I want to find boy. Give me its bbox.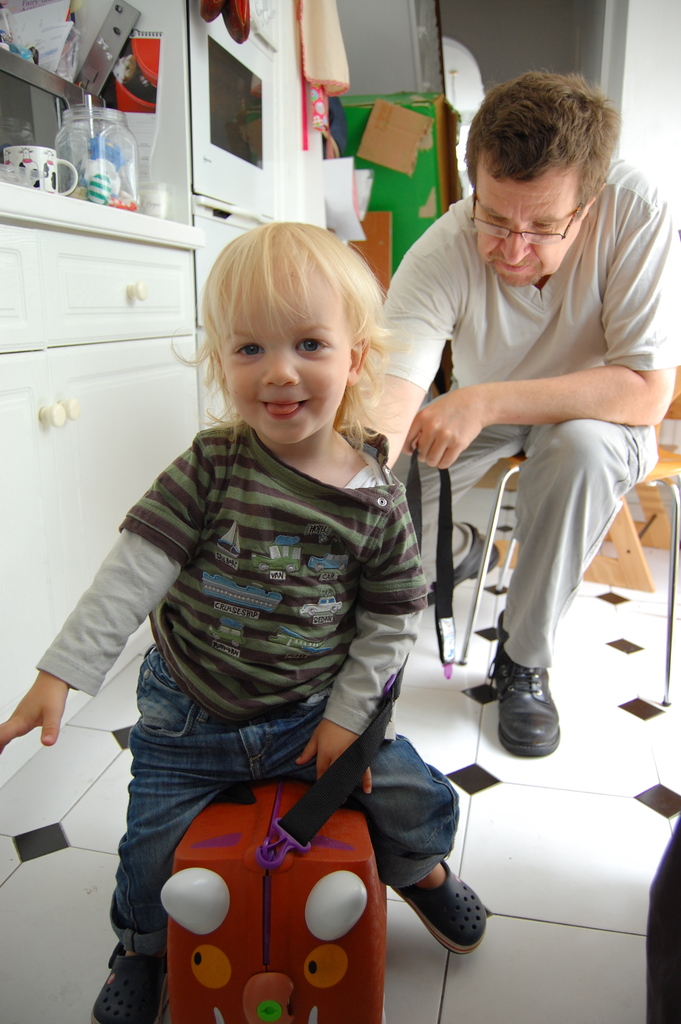
box=[0, 221, 488, 1023].
